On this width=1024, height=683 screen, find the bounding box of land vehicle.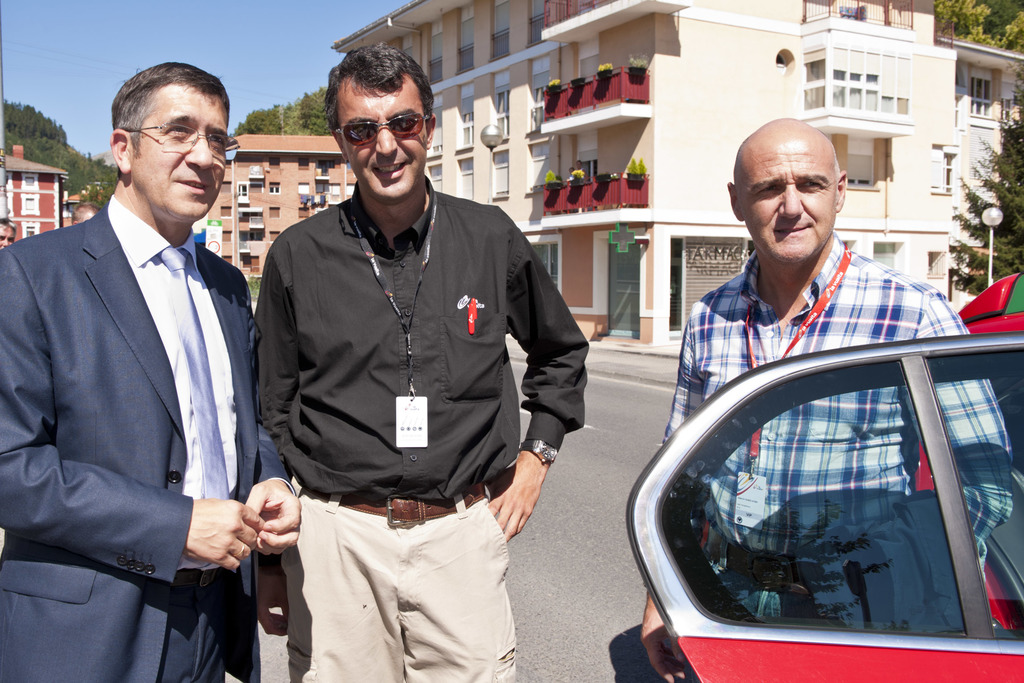
Bounding box: [x1=648, y1=290, x2=1023, y2=682].
